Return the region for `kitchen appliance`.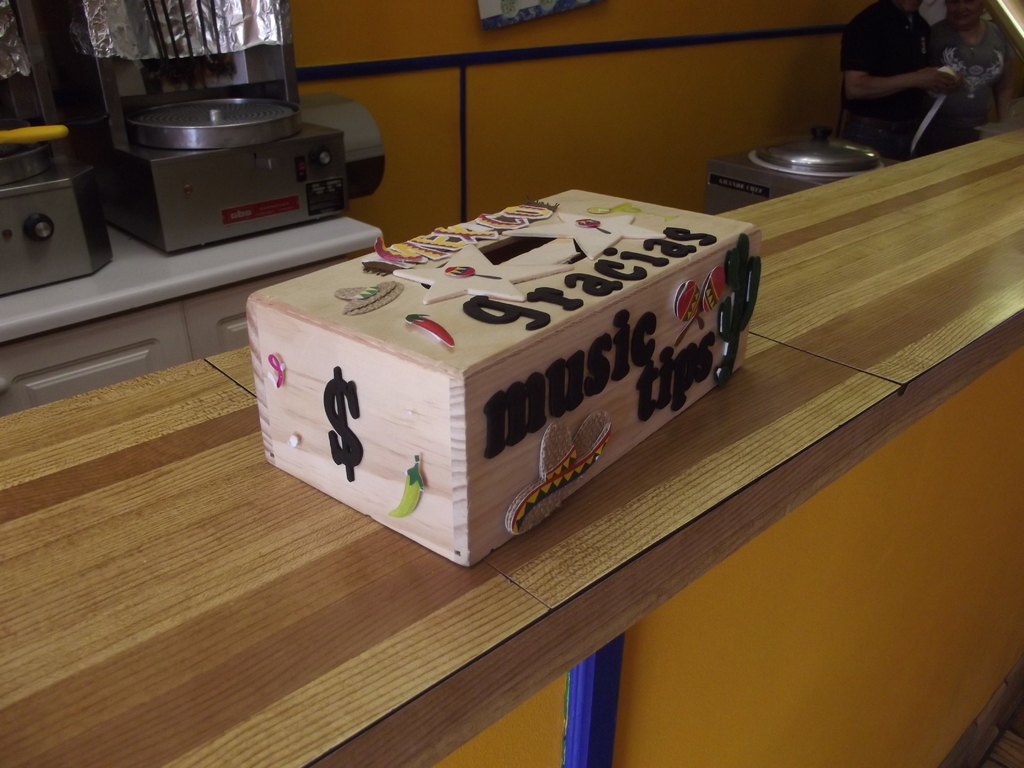
l=0, t=125, r=118, b=300.
